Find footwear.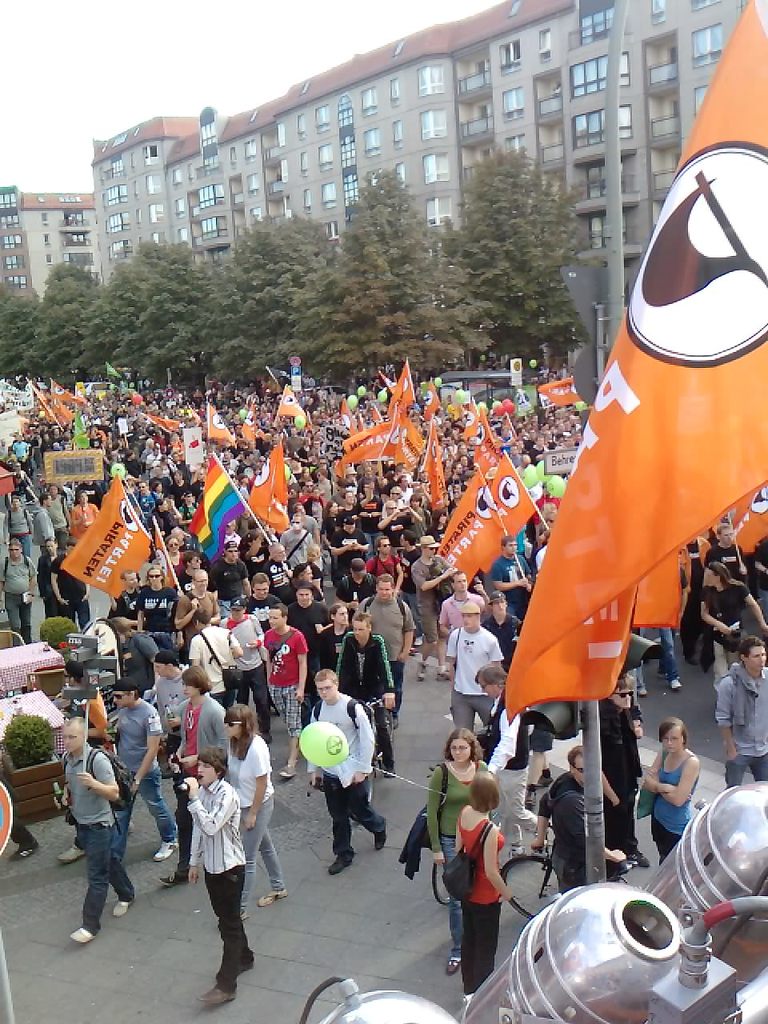
crop(6, 850, 34, 862).
